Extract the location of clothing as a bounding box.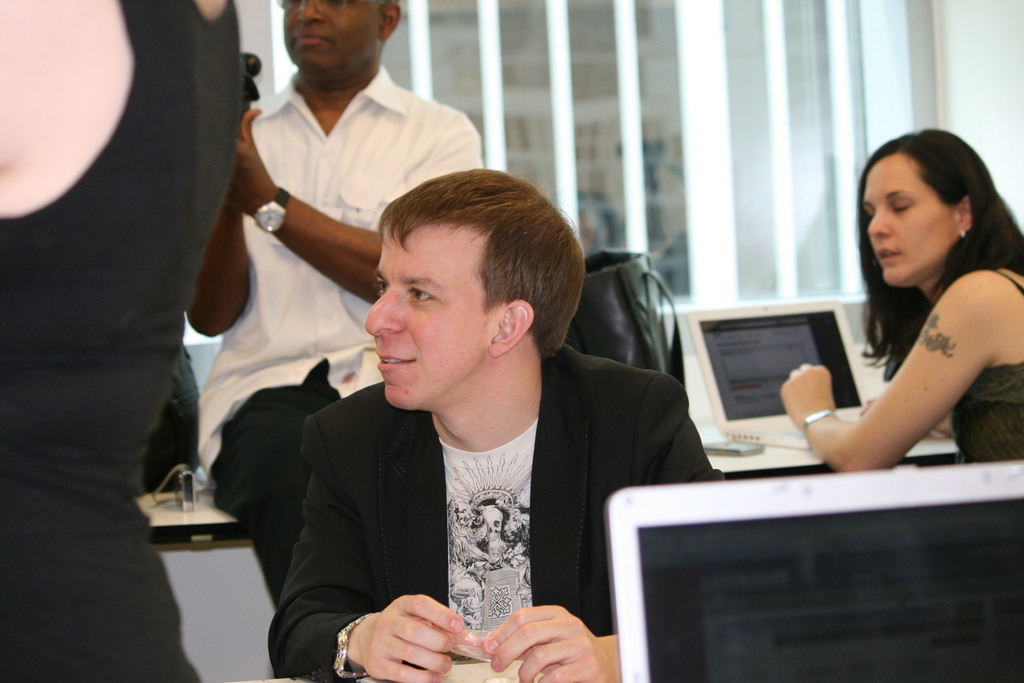
(left=0, top=0, right=247, bottom=682).
